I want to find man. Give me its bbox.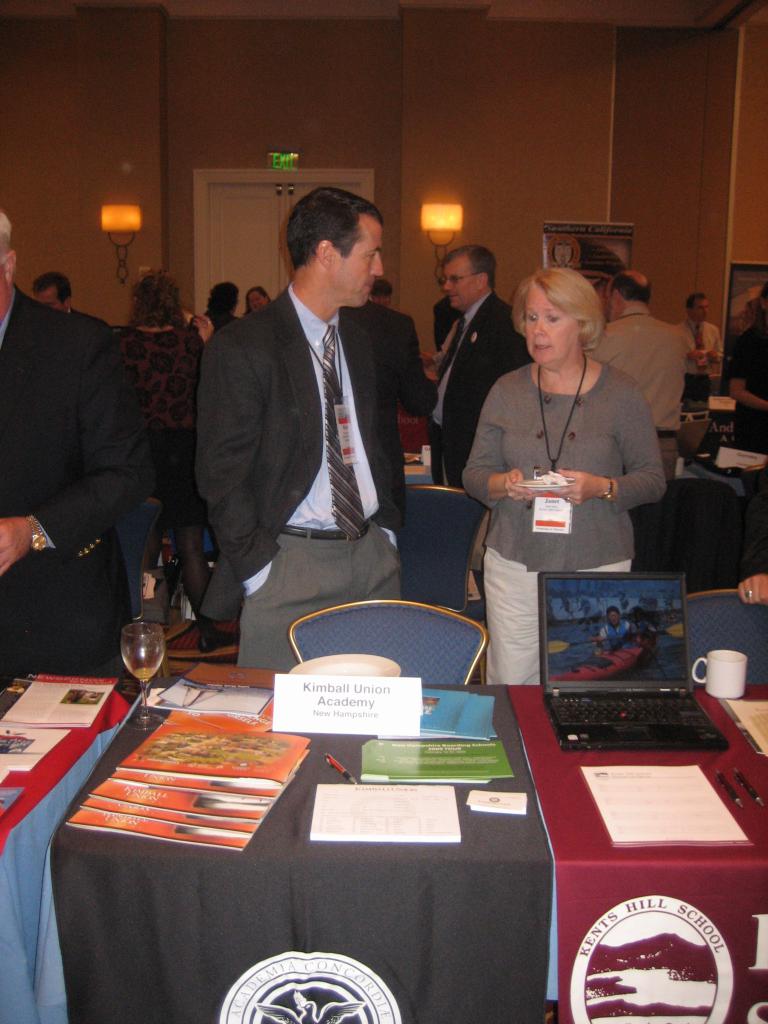
[416, 243, 529, 488].
